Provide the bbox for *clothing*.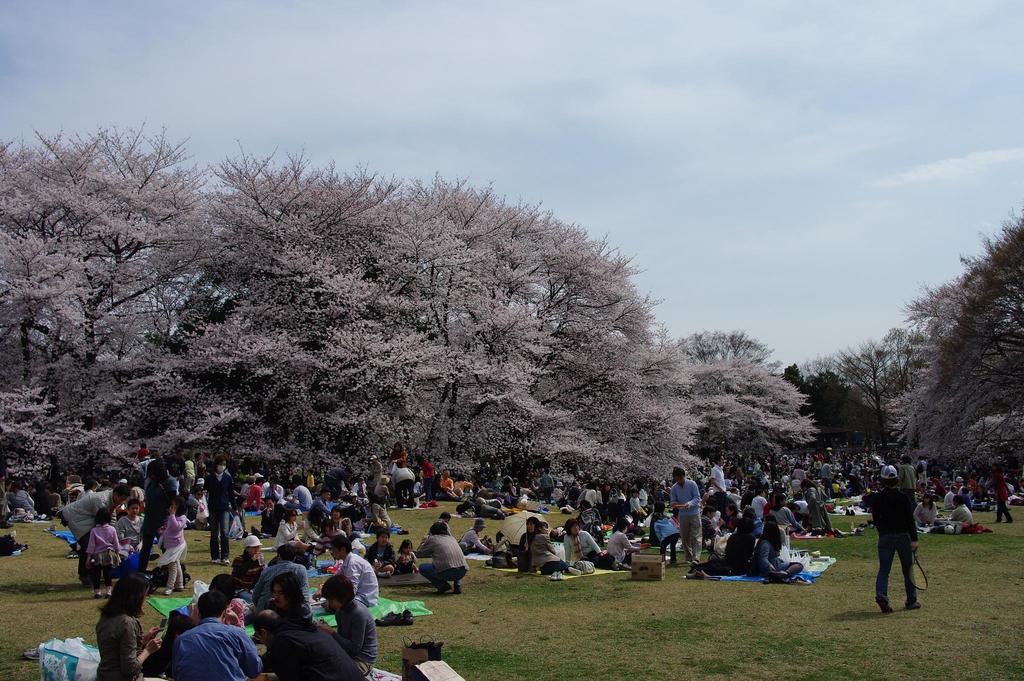
x1=806, y1=480, x2=833, y2=529.
